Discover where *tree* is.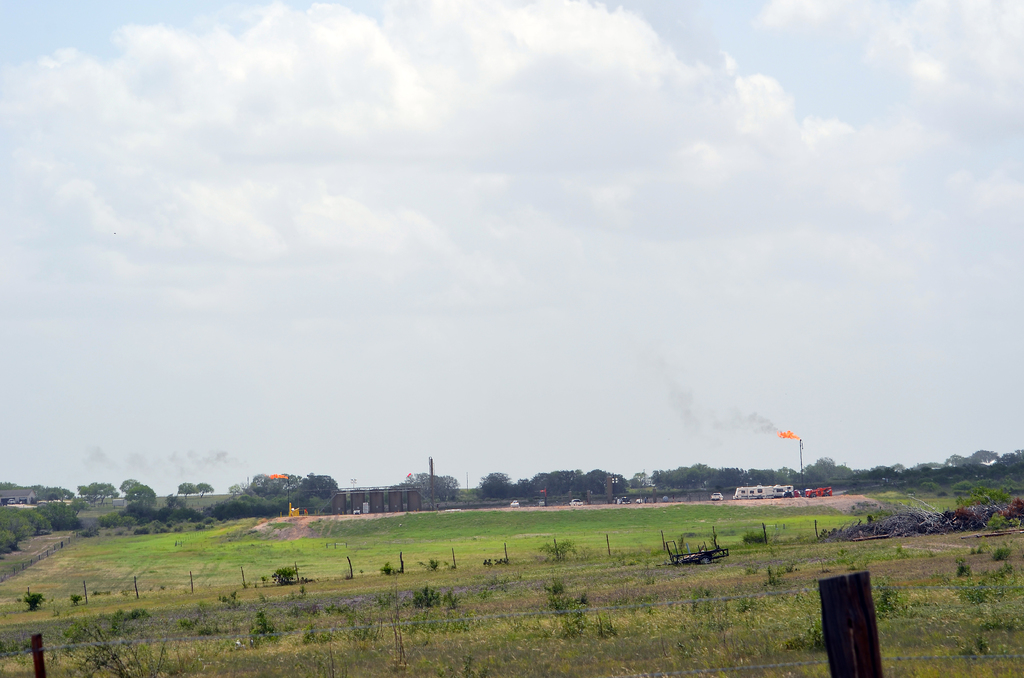
Discovered at pyautogui.locateOnScreen(177, 481, 203, 496).
